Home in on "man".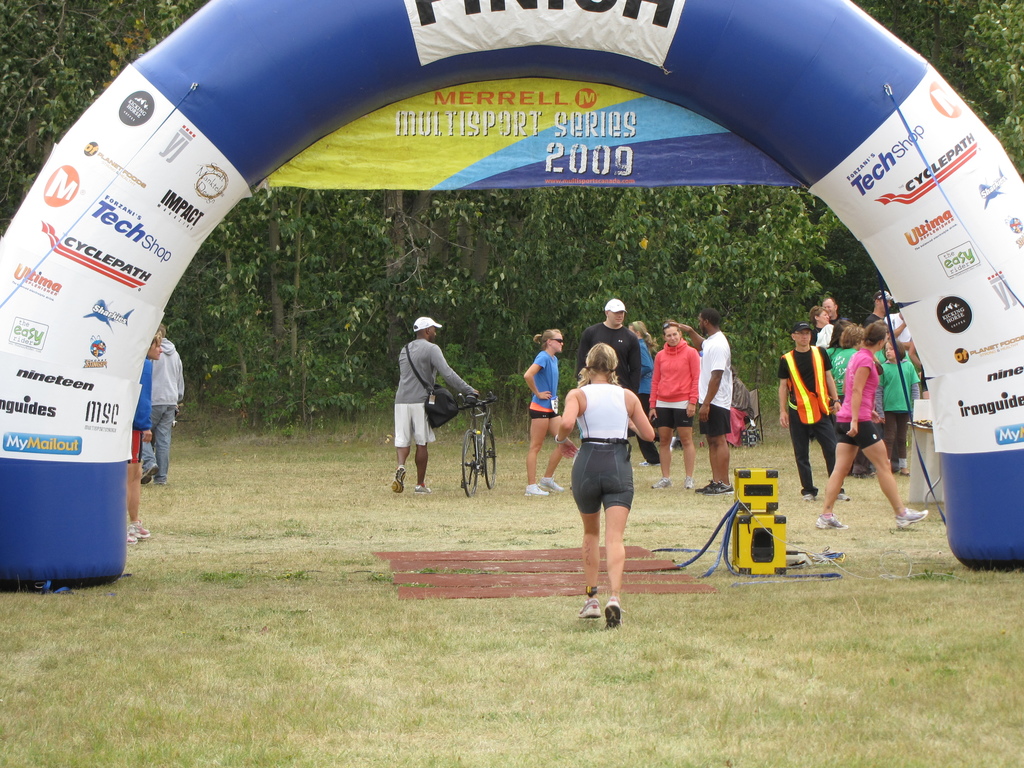
Homed in at (left=392, top=314, right=479, bottom=492).
